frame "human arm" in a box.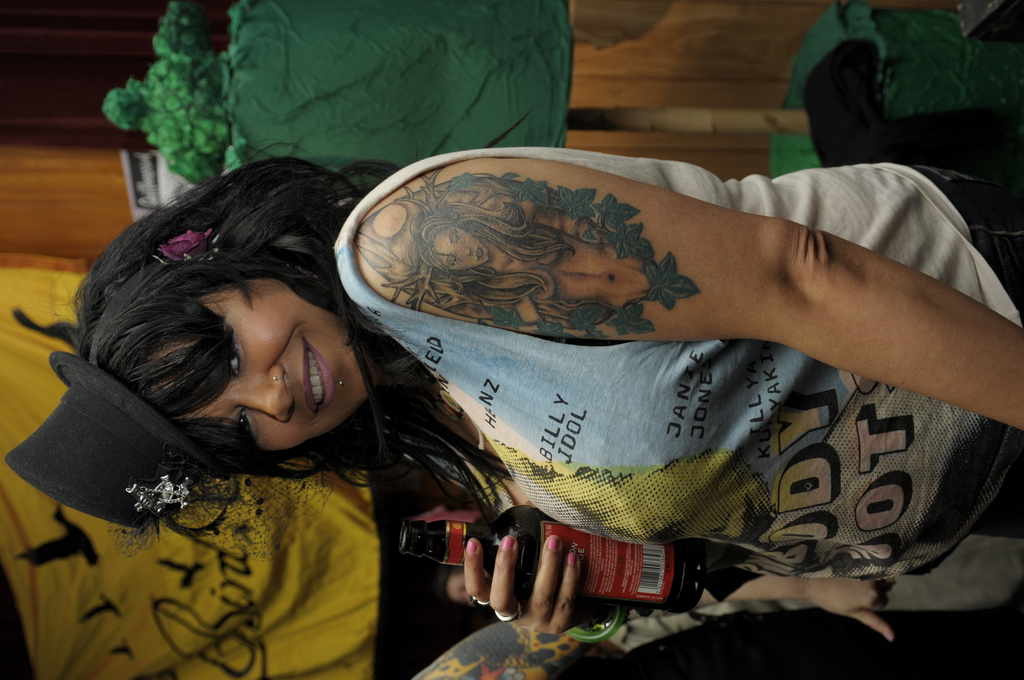
294:136:1023:405.
